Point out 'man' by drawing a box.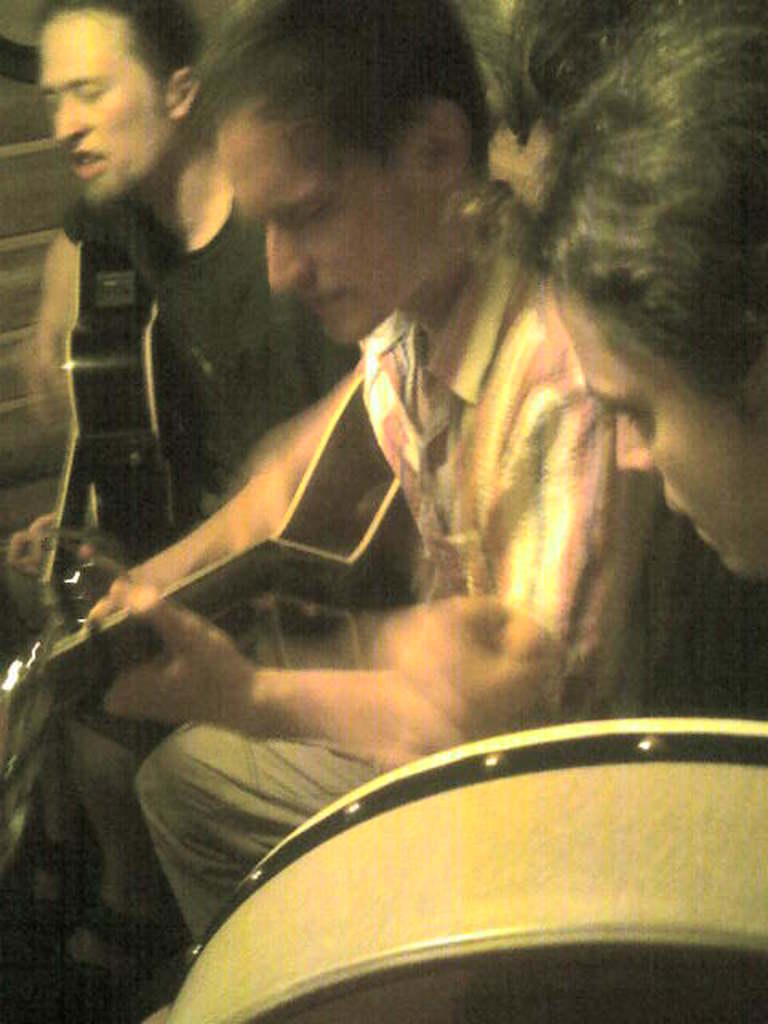
detection(0, 0, 362, 1006).
